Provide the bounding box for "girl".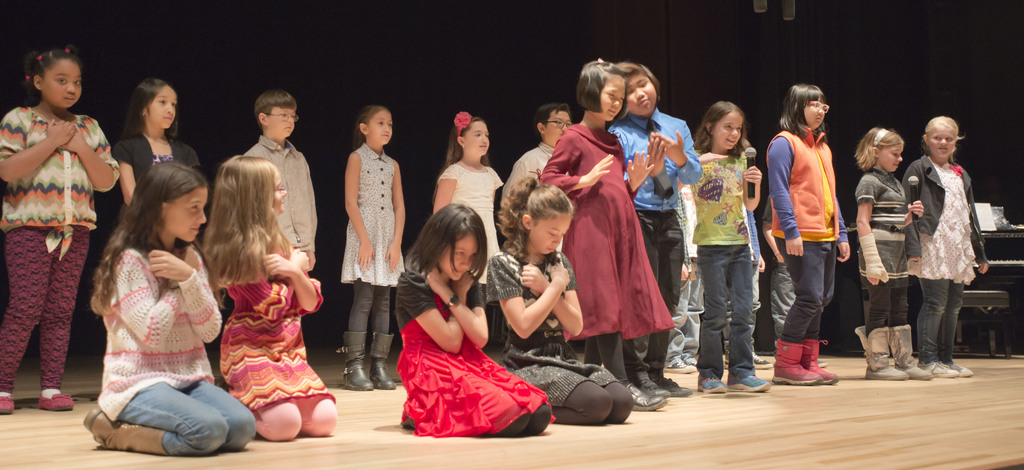
Rect(540, 60, 661, 407).
